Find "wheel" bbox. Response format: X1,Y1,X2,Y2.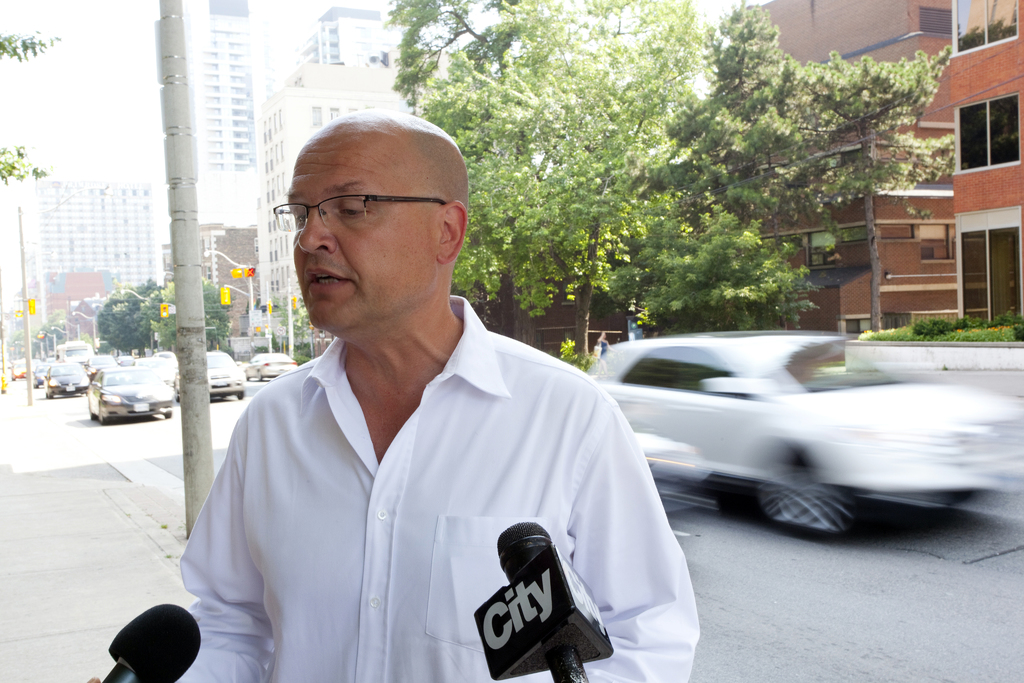
760,484,874,543.
